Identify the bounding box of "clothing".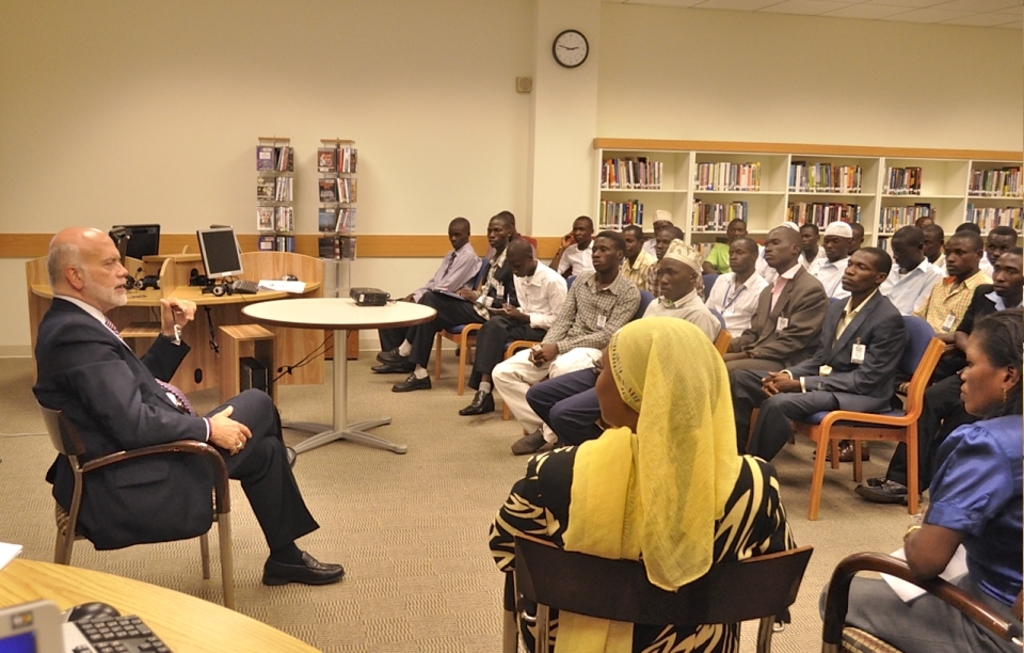
(403, 252, 513, 364).
